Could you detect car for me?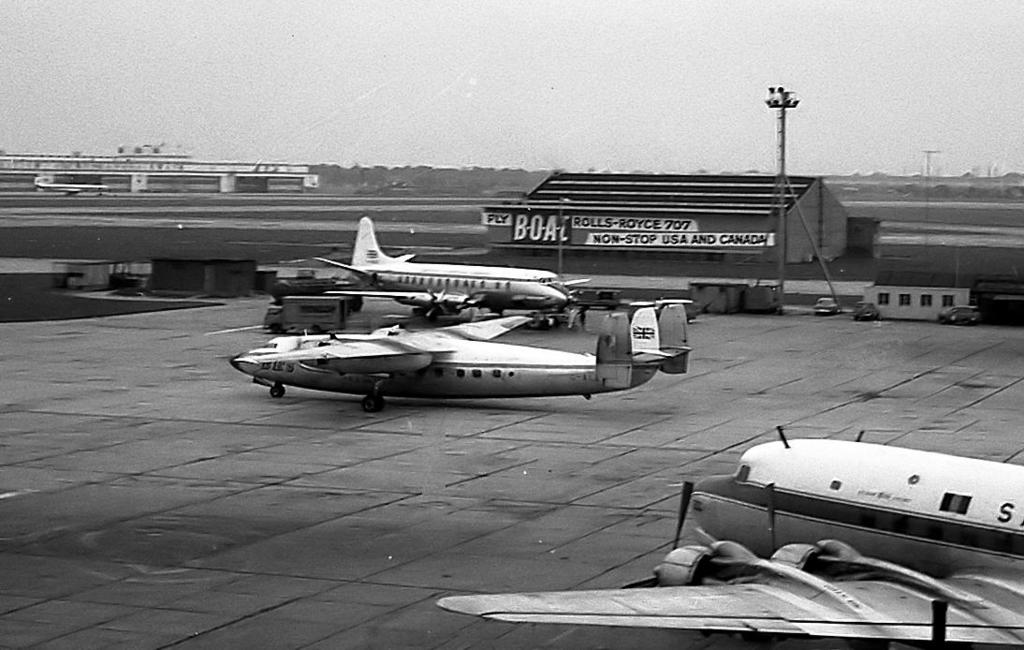
Detection result: box=[849, 300, 881, 316].
